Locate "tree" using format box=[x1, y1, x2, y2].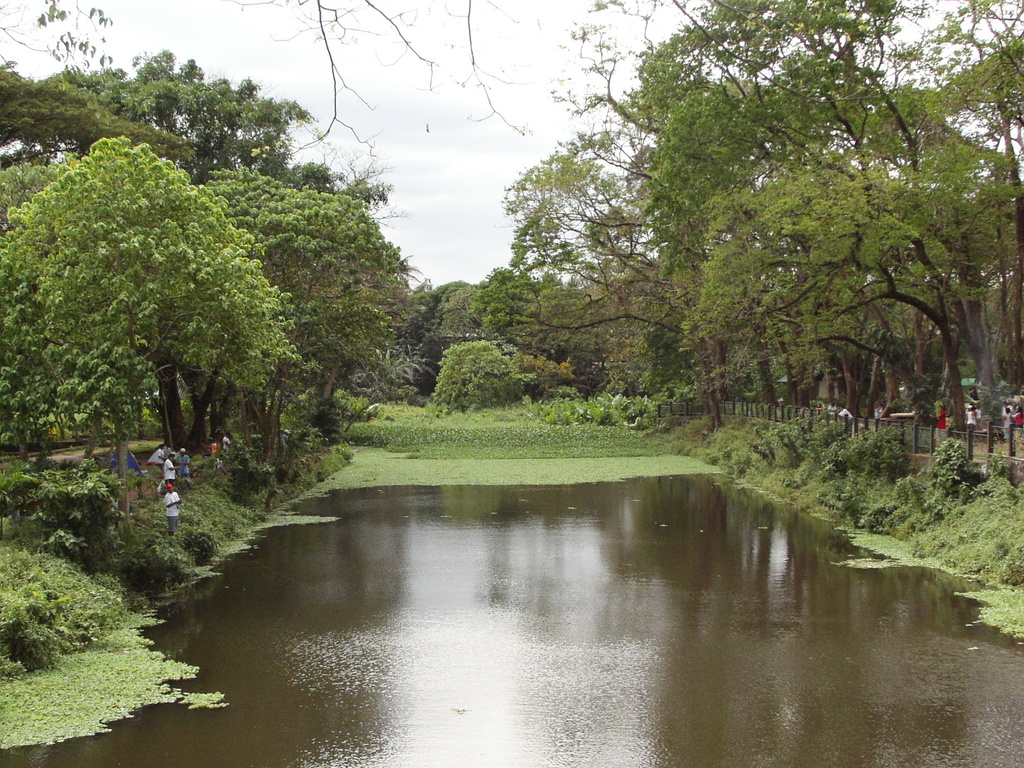
box=[0, 0, 555, 161].
